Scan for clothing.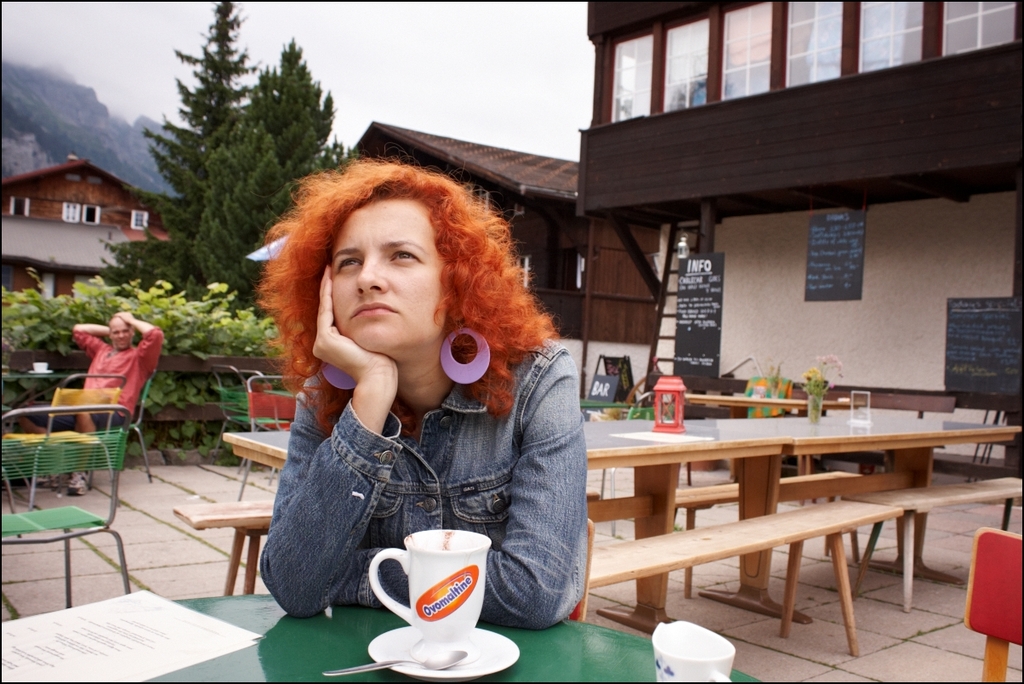
Scan result: select_region(240, 263, 594, 645).
